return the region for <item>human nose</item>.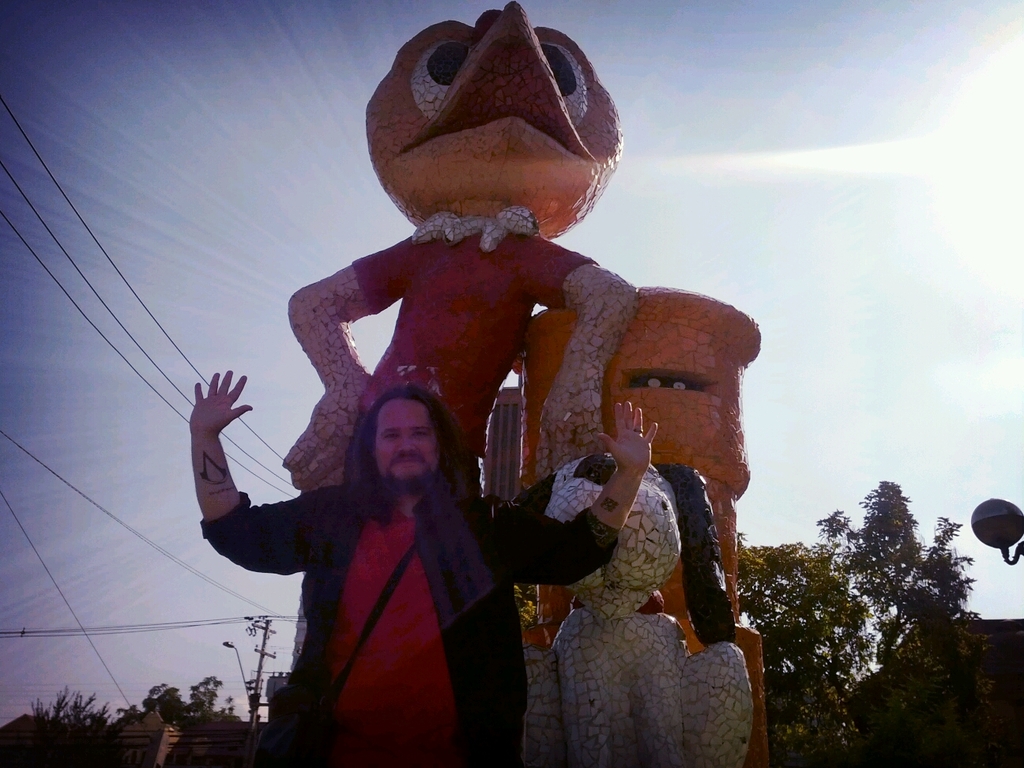
pyautogui.locateOnScreen(397, 430, 417, 450).
